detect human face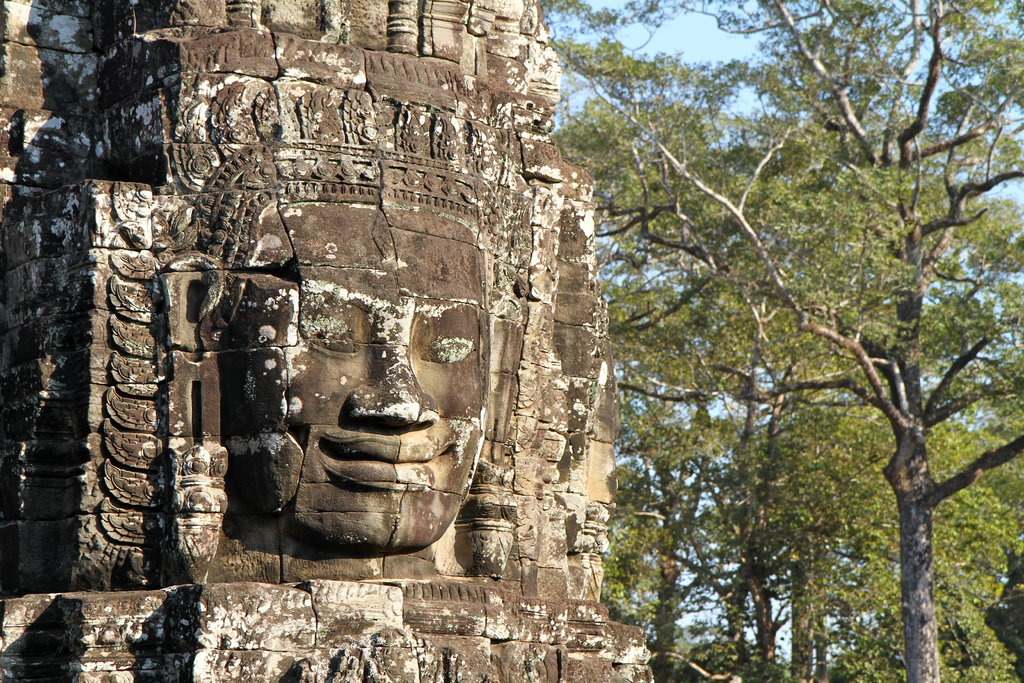
Rect(223, 204, 493, 544)
